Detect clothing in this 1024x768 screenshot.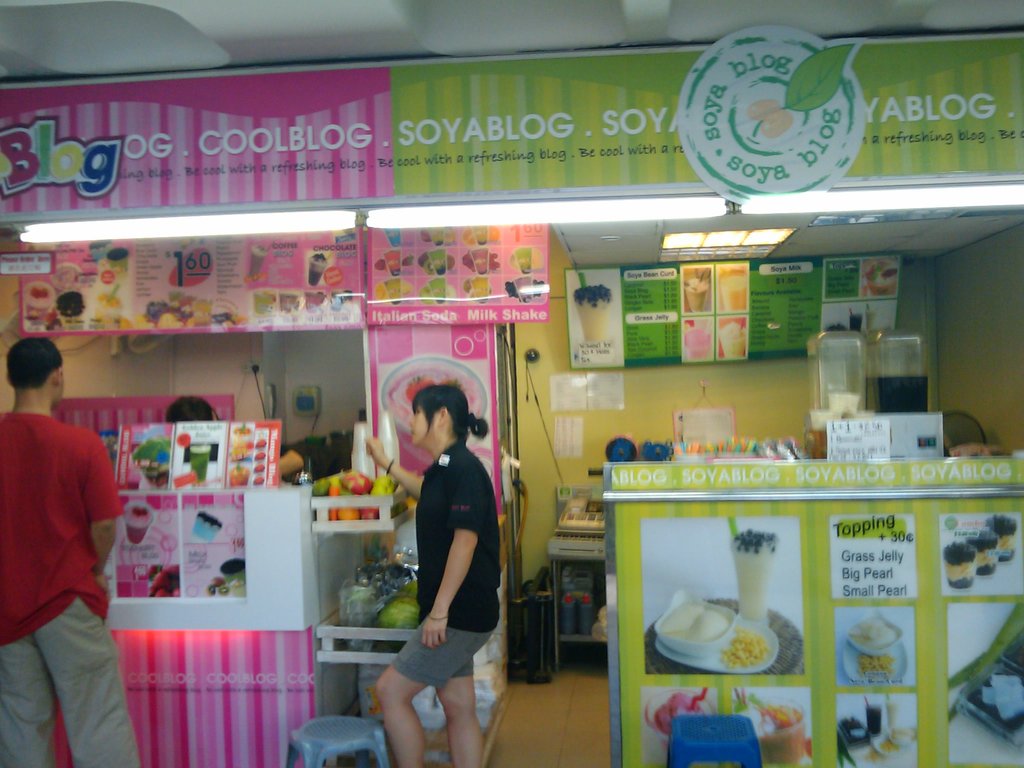
Detection: <box>4,335,138,764</box>.
